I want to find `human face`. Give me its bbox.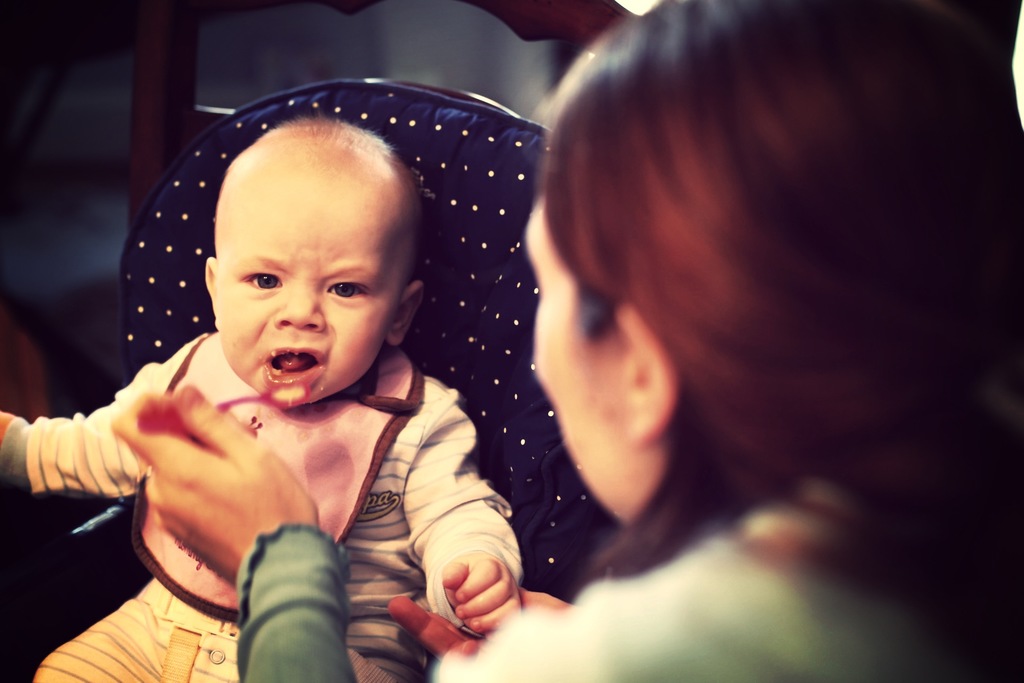
<box>515,197,664,525</box>.
